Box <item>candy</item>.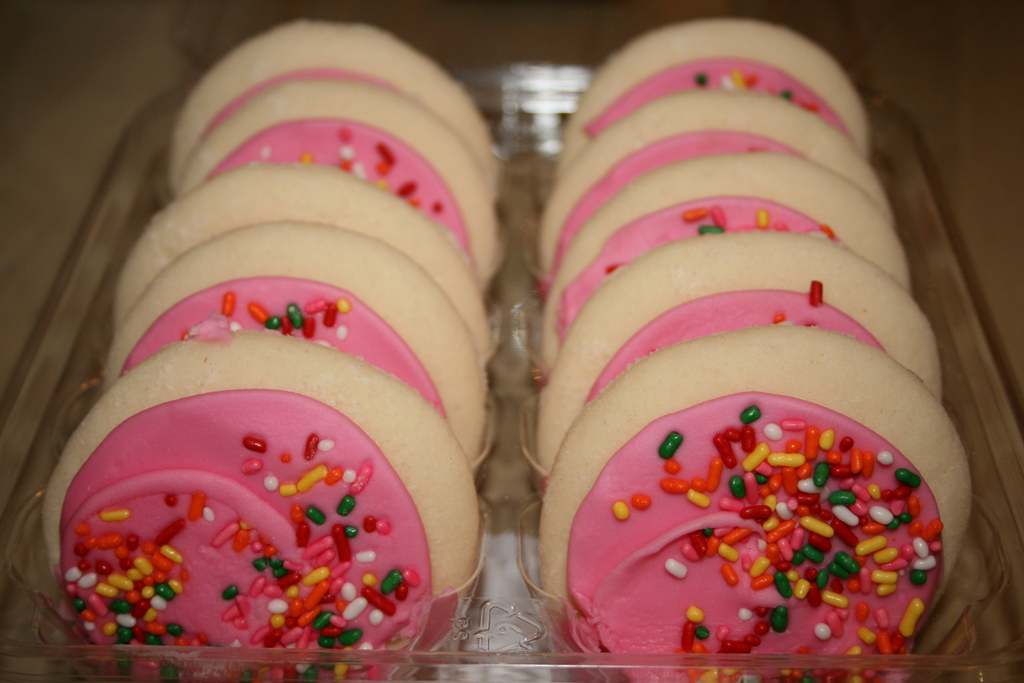
BBox(540, 231, 950, 472).
